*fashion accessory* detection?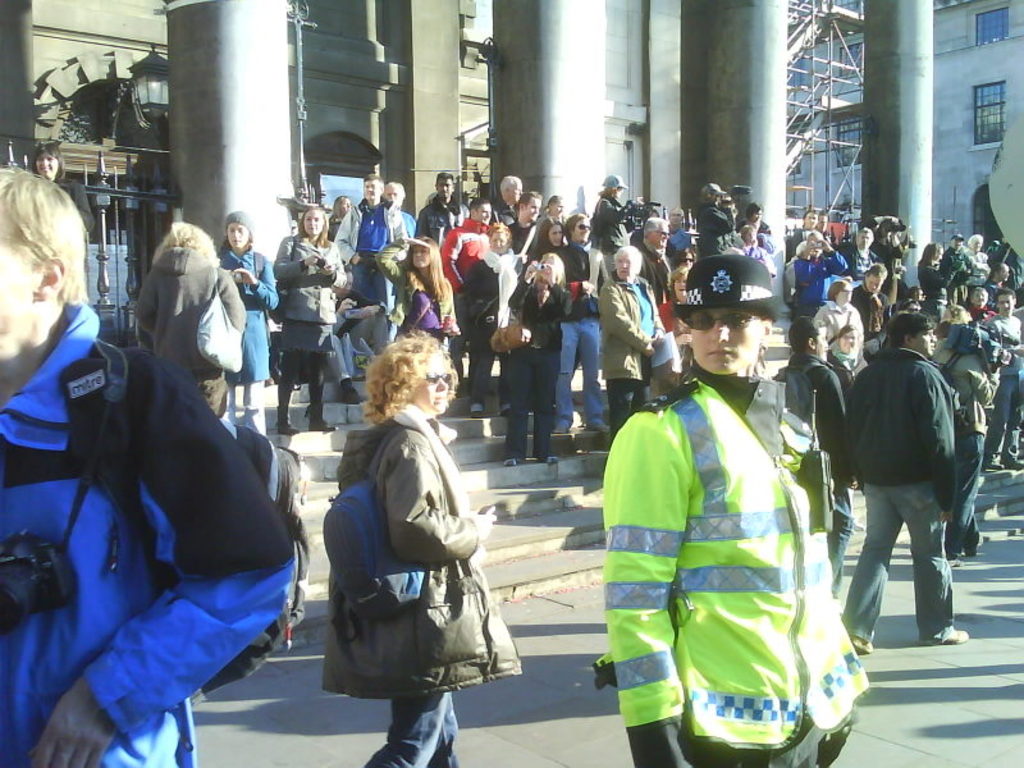
[left=576, top=223, right=591, bottom=230]
